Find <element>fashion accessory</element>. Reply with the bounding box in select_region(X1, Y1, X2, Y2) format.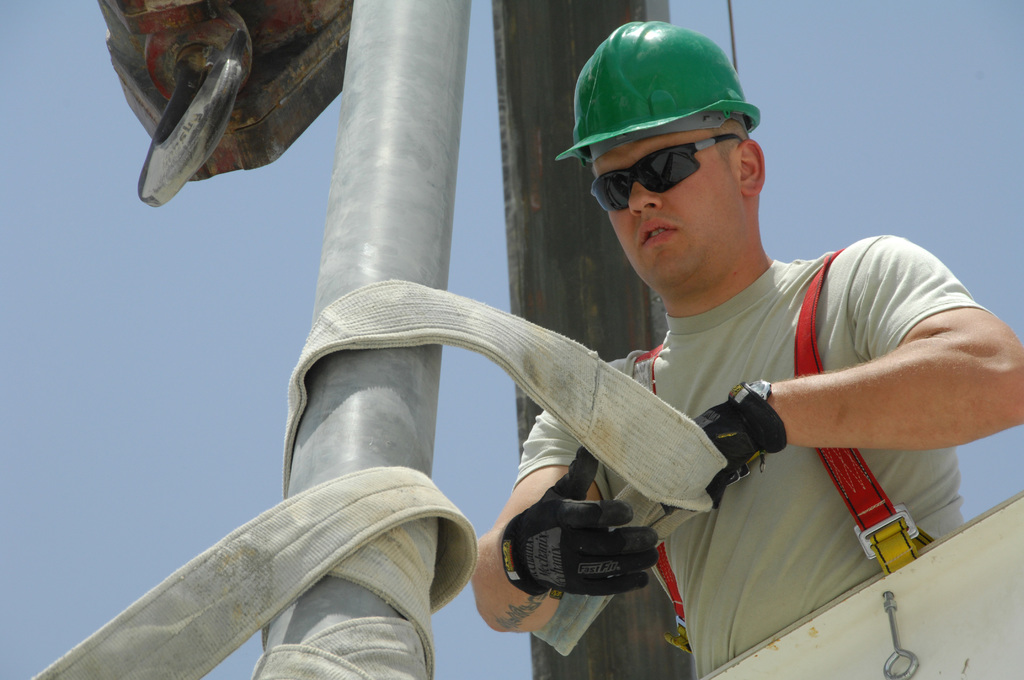
select_region(588, 130, 742, 210).
